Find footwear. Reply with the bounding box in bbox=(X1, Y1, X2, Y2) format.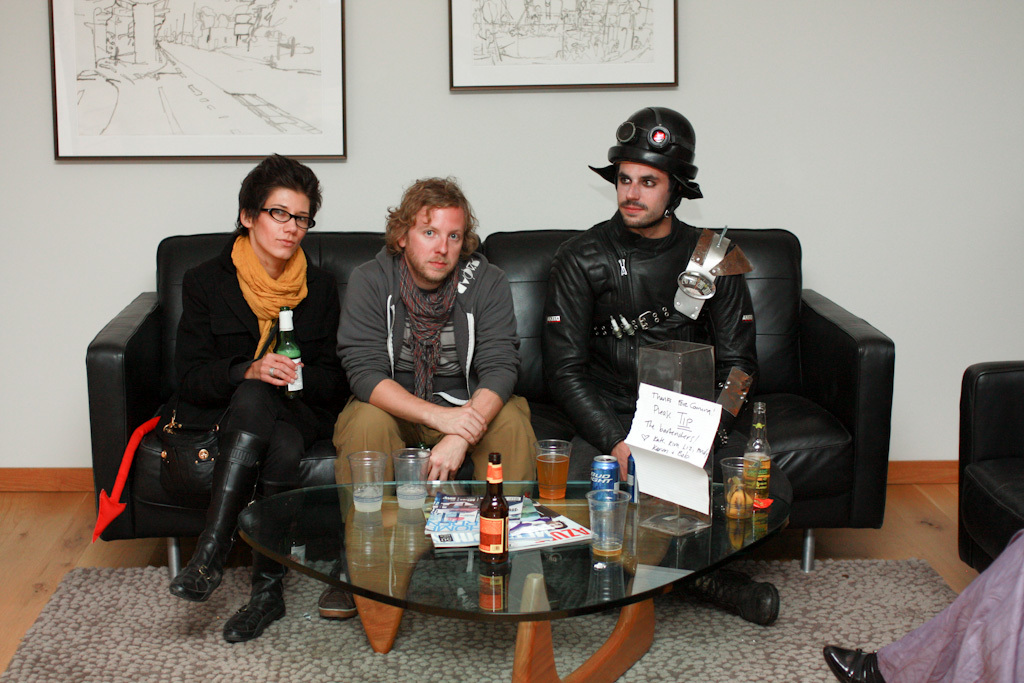
bbox=(712, 559, 777, 626).
